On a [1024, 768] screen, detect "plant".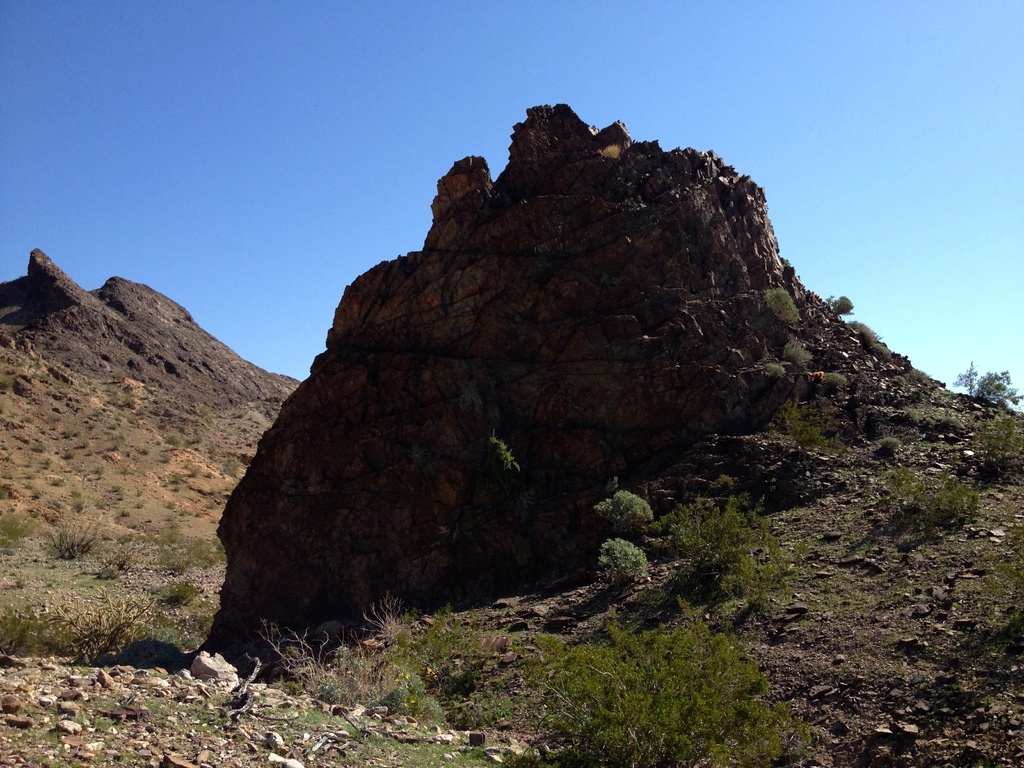
detection(154, 536, 225, 568).
